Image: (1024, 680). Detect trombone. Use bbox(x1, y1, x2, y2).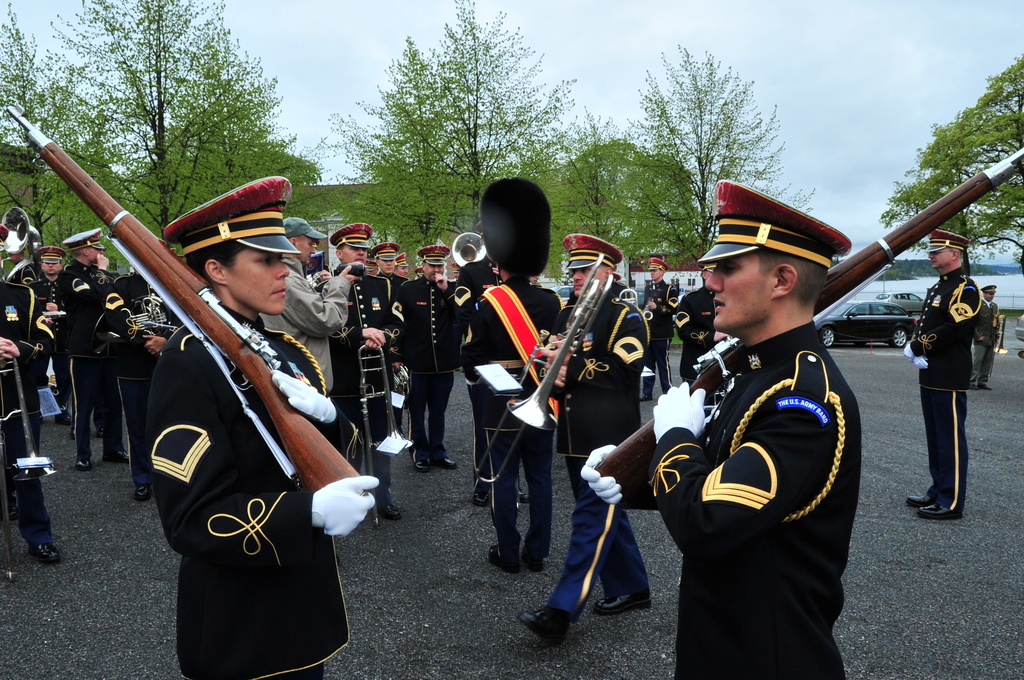
bbox(0, 357, 63, 582).
